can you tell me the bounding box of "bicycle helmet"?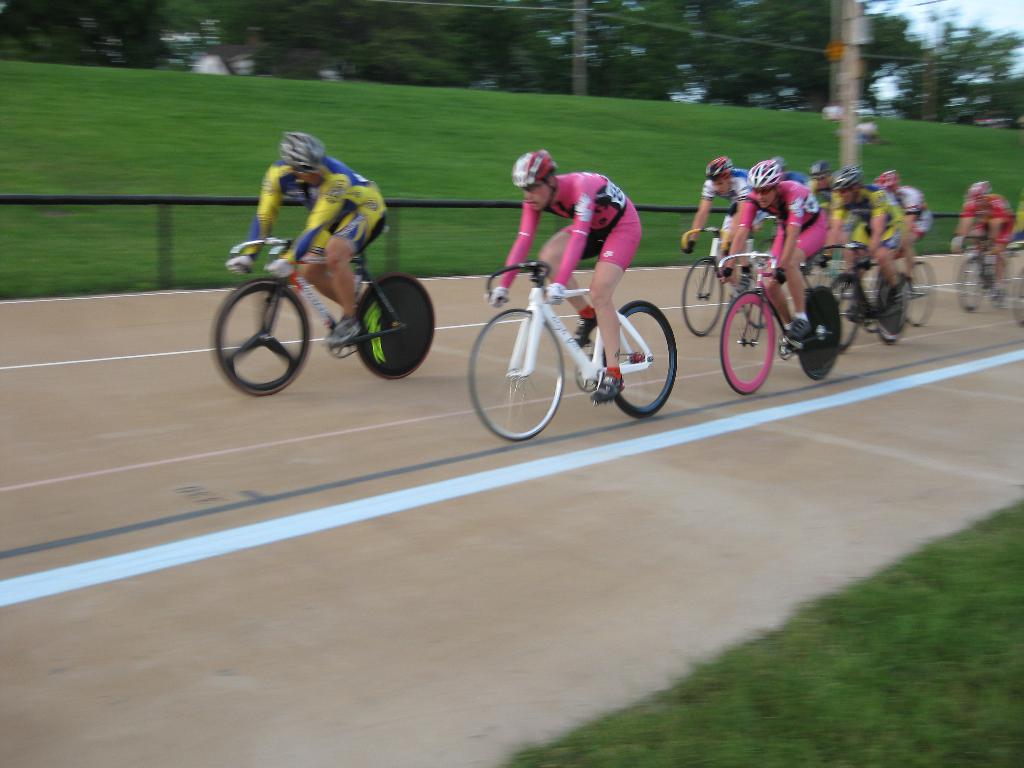
[left=806, top=158, right=831, bottom=180].
